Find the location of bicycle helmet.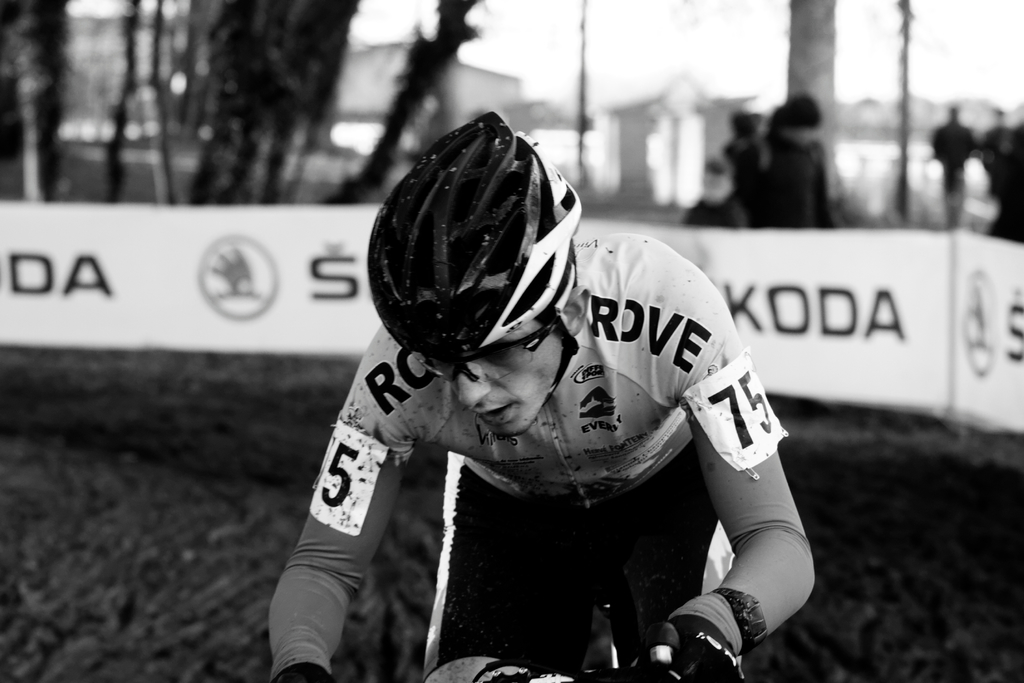
Location: <bbox>368, 113, 578, 360</bbox>.
